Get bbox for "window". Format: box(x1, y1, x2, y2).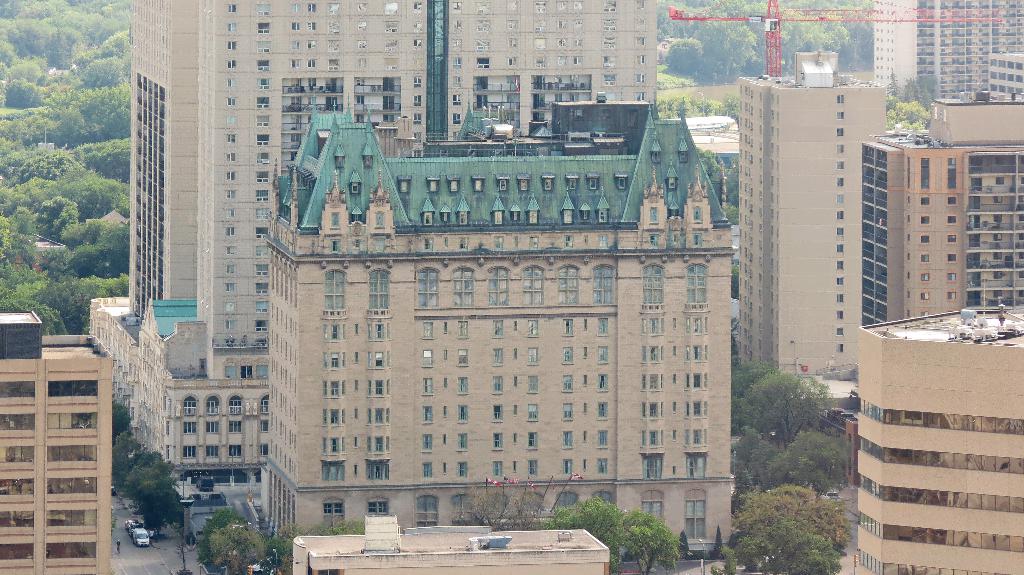
box(47, 411, 97, 429).
